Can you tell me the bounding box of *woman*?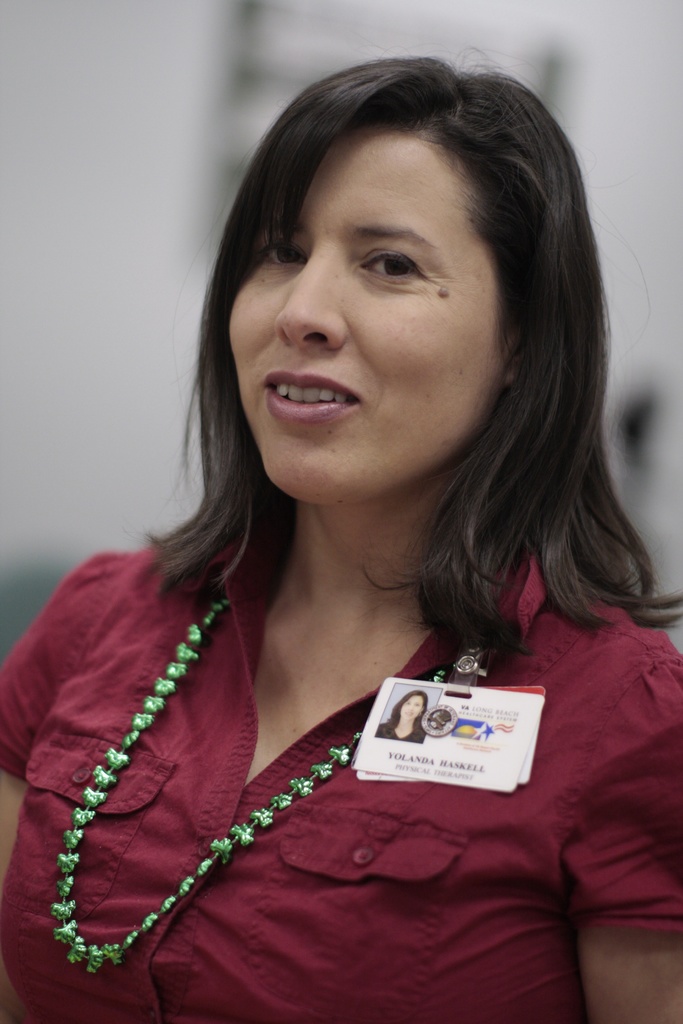
(6,73,682,997).
